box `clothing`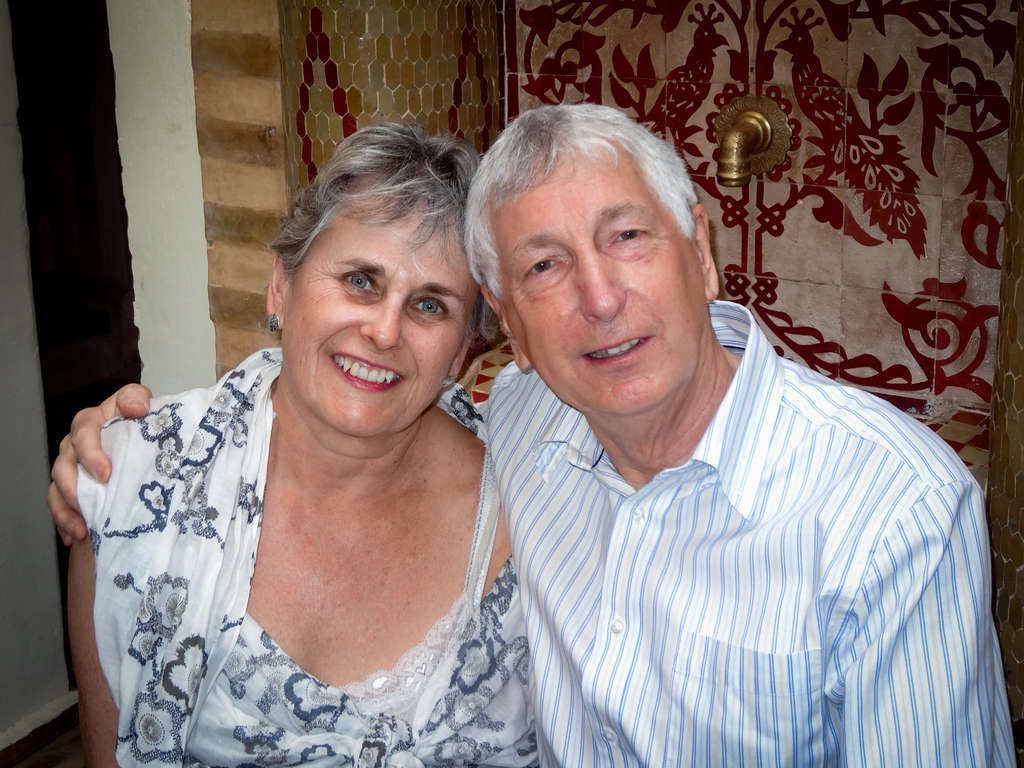
68,360,551,754
